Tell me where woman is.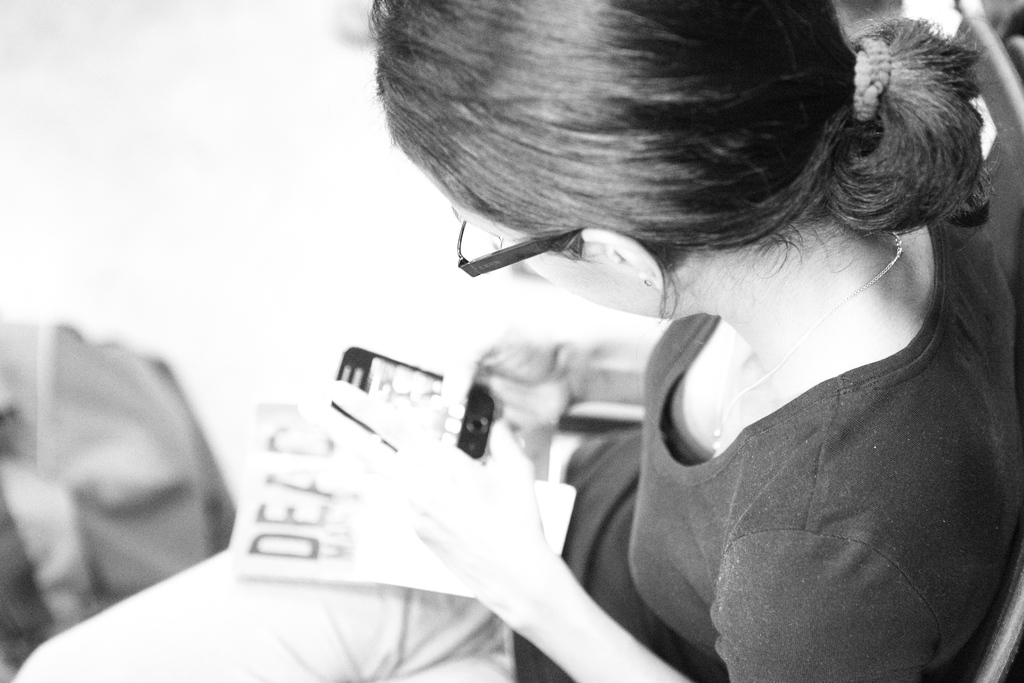
woman is at 10,0,1023,682.
